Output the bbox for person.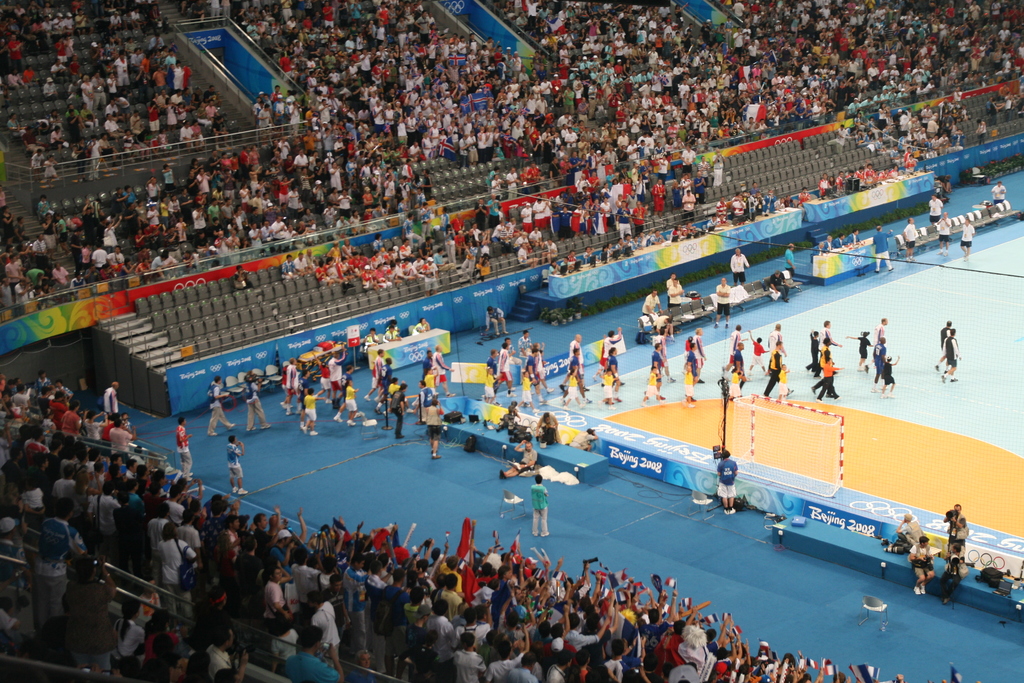
{"left": 991, "top": 184, "right": 1013, "bottom": 213}.
